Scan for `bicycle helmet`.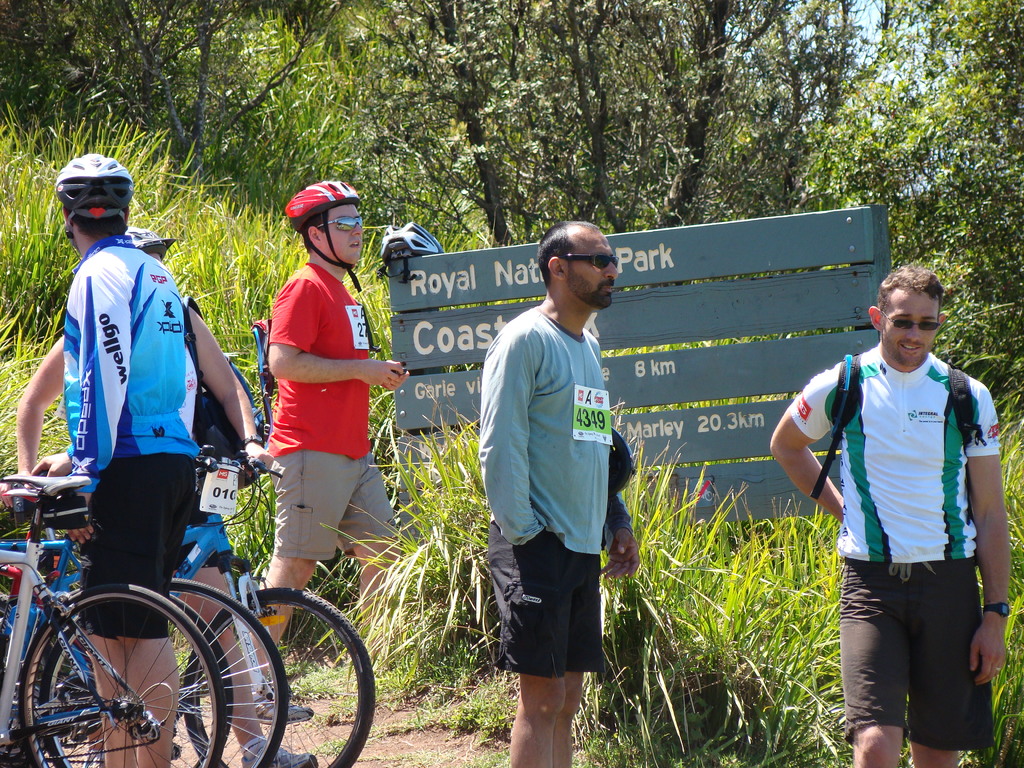
Scan result: (x1=383, y1=224, x2=444, y2=278).
